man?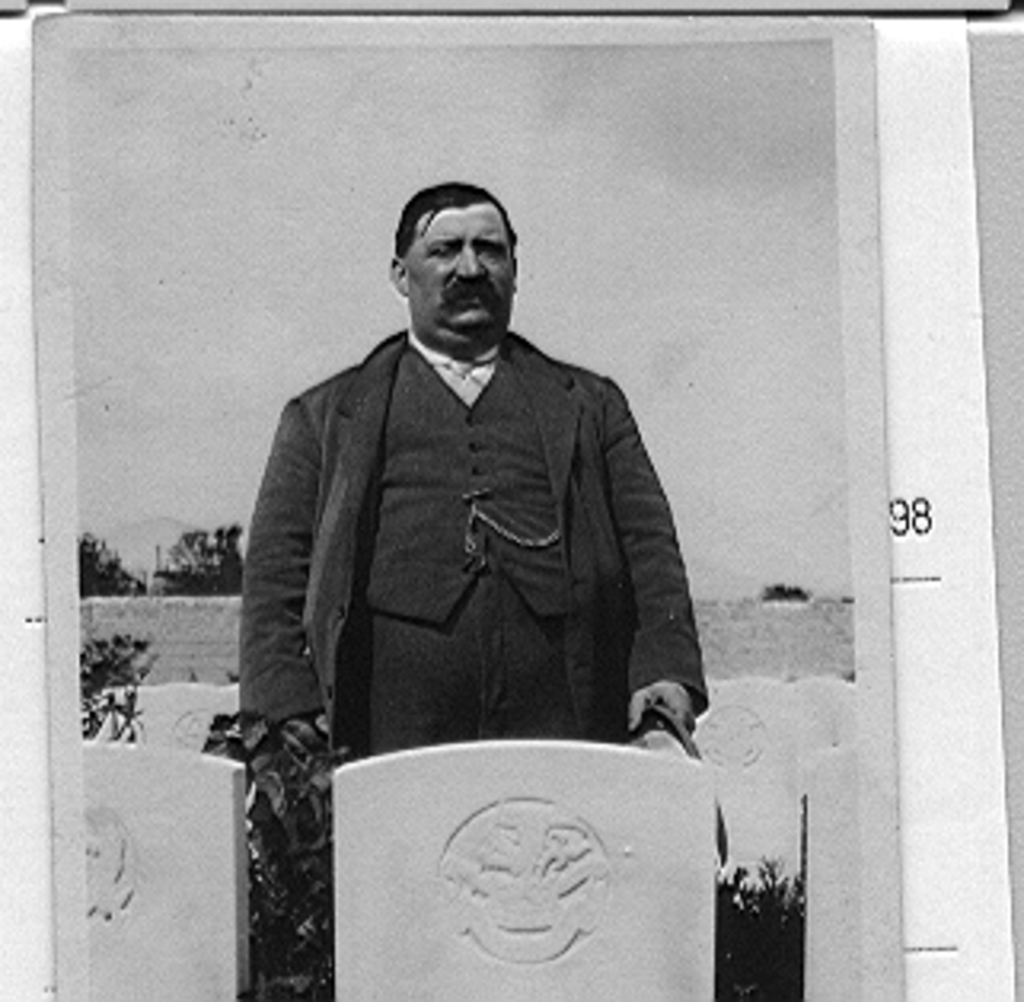
223, 179, 718, 826
